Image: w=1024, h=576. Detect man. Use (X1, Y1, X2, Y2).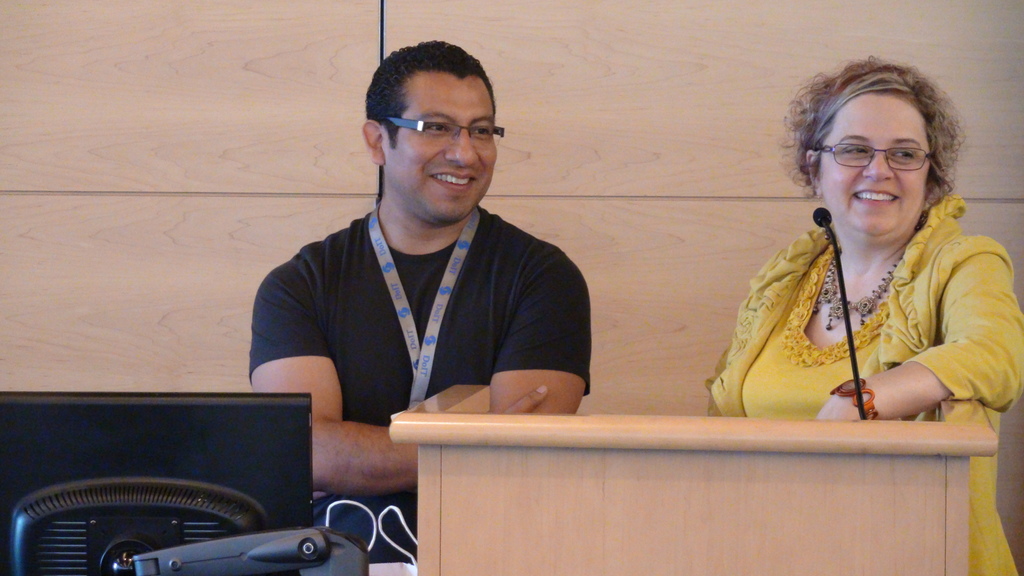
(247, 32, 594, 570).
